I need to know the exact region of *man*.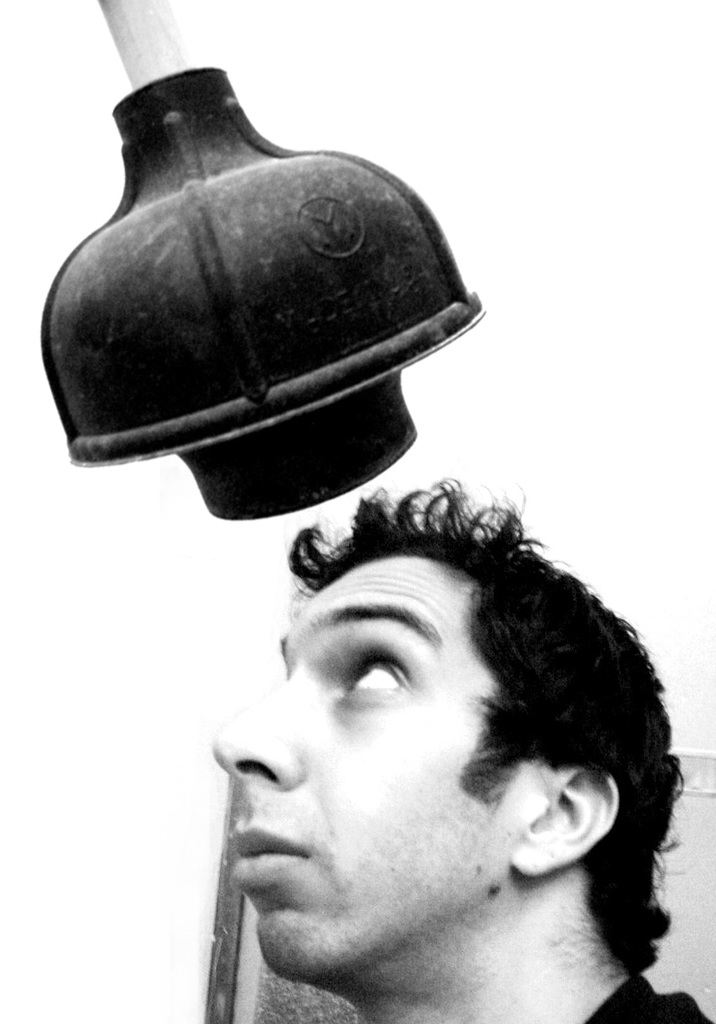
Region: x1=193, y1=546, x2=685, y2=1020.
